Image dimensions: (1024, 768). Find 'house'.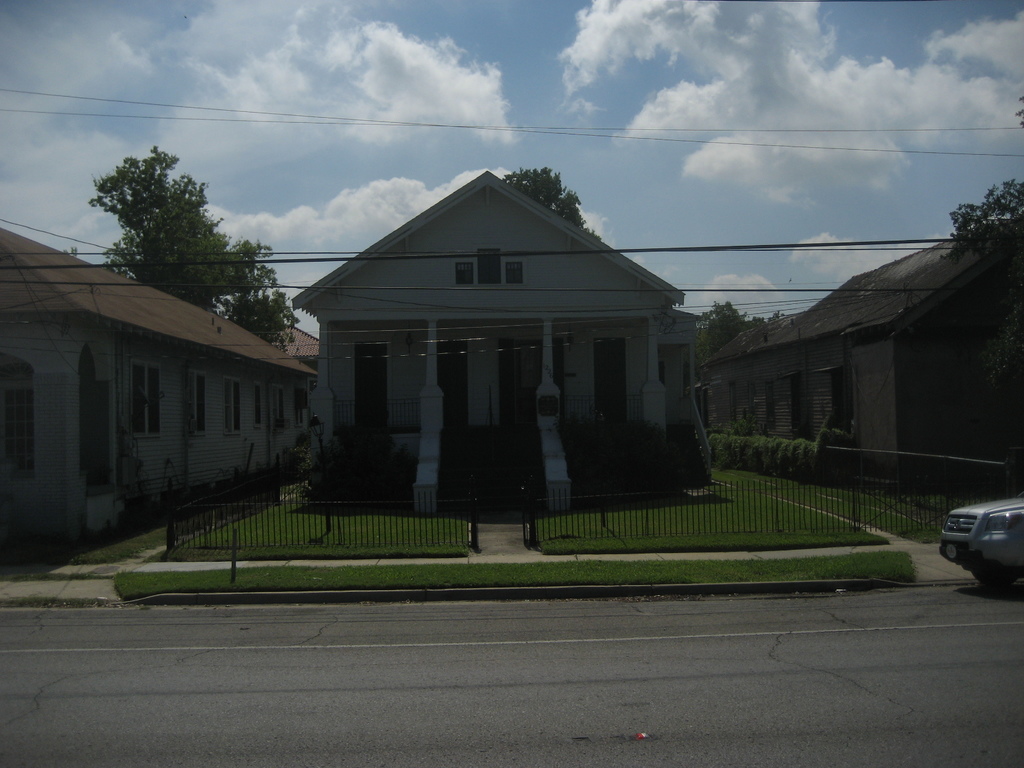
0, 218, 326, 556.
